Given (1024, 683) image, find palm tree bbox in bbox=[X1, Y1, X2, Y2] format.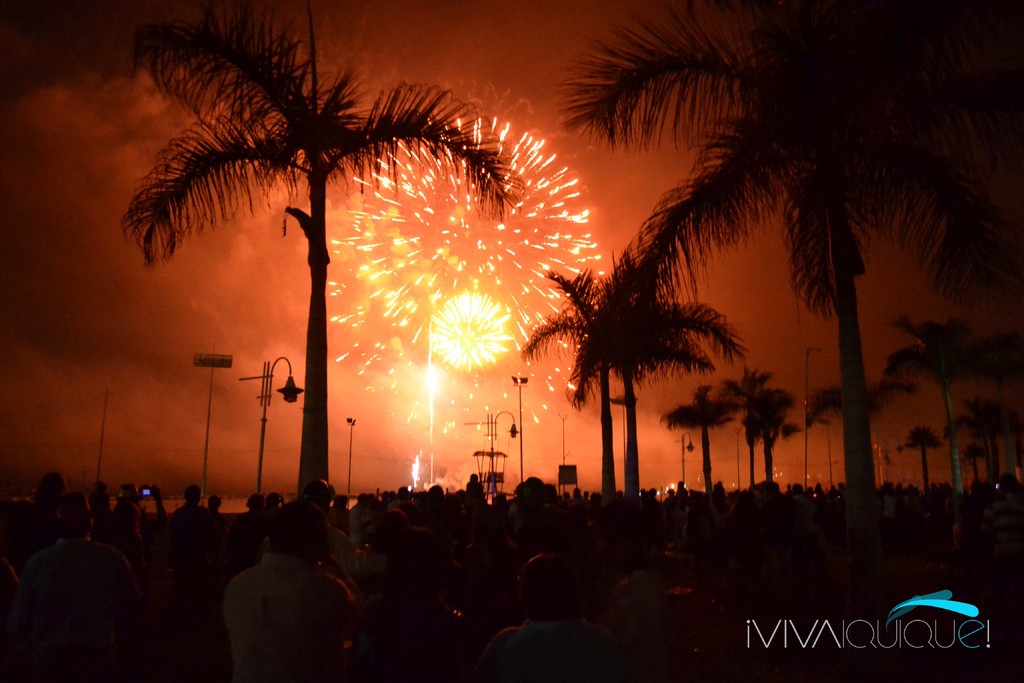
bbox=[589, 0, 943, 484].
